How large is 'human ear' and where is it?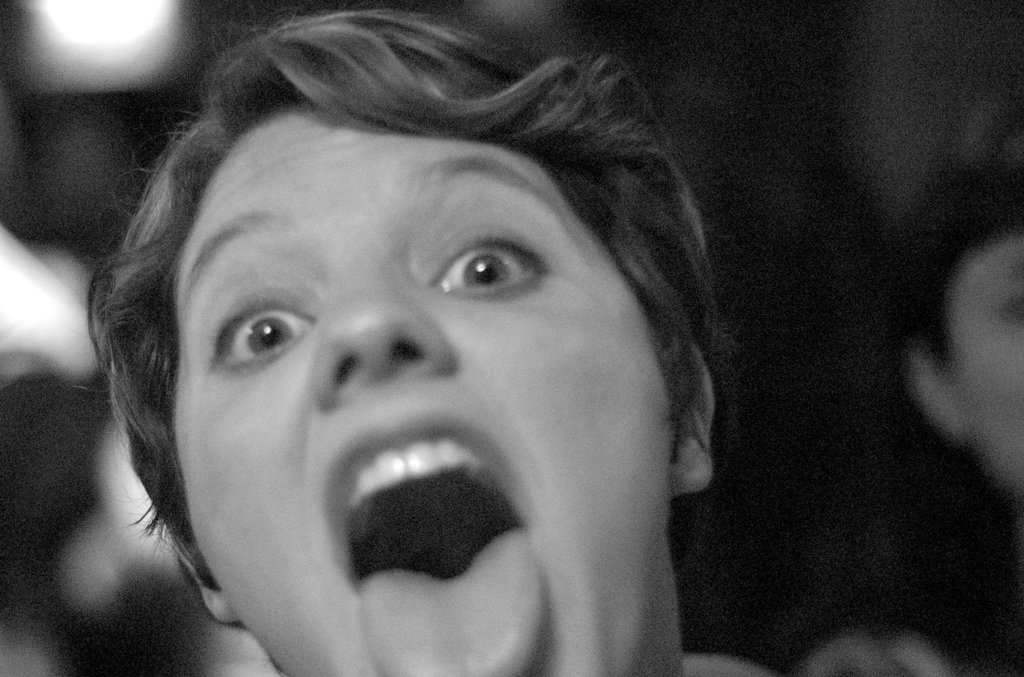
Bounding box: [660,334,717,490].
